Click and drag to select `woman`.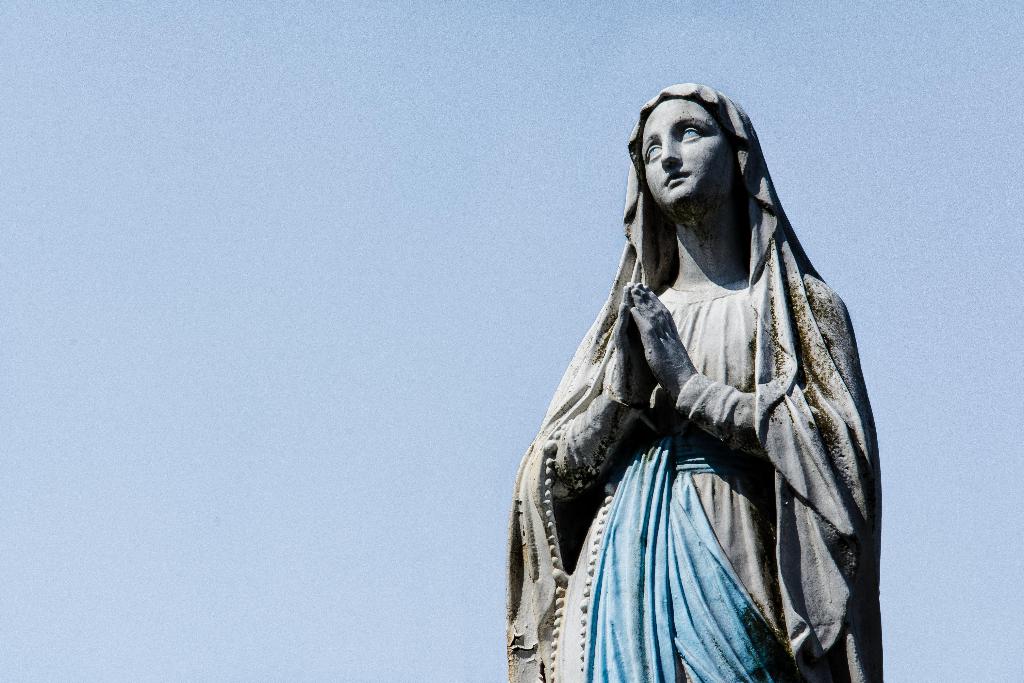
Selection: <region>538, 58, 884, 682</region>.
